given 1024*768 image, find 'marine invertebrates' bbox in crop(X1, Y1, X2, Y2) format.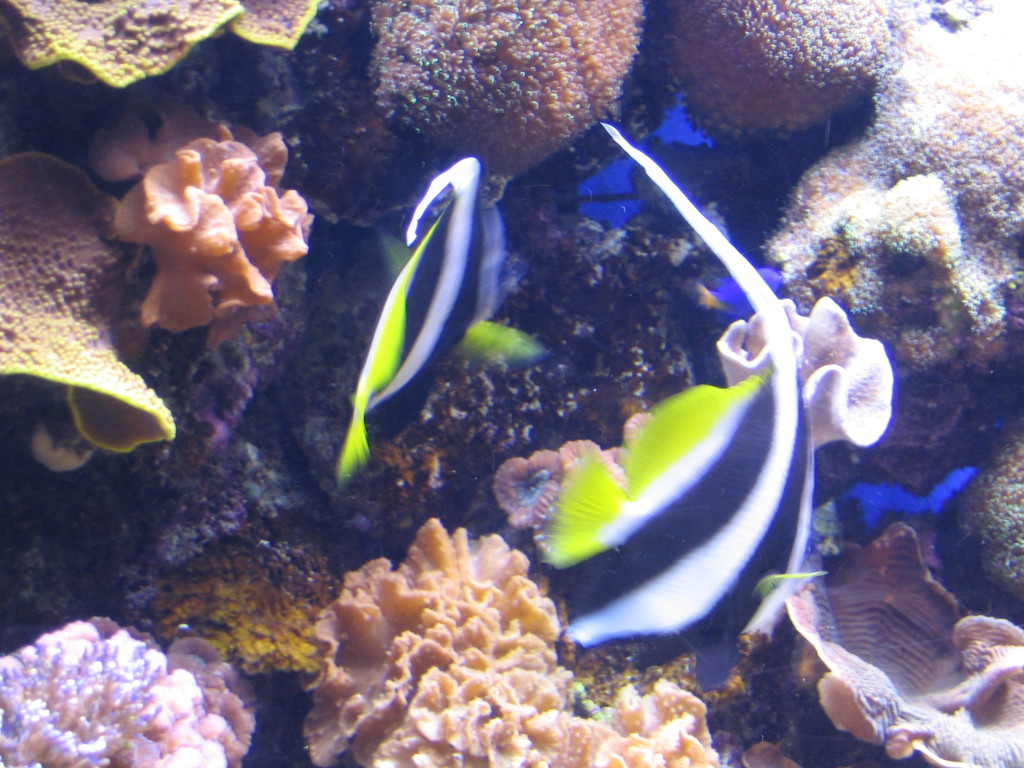
crop(342, 0, 665, 210).
